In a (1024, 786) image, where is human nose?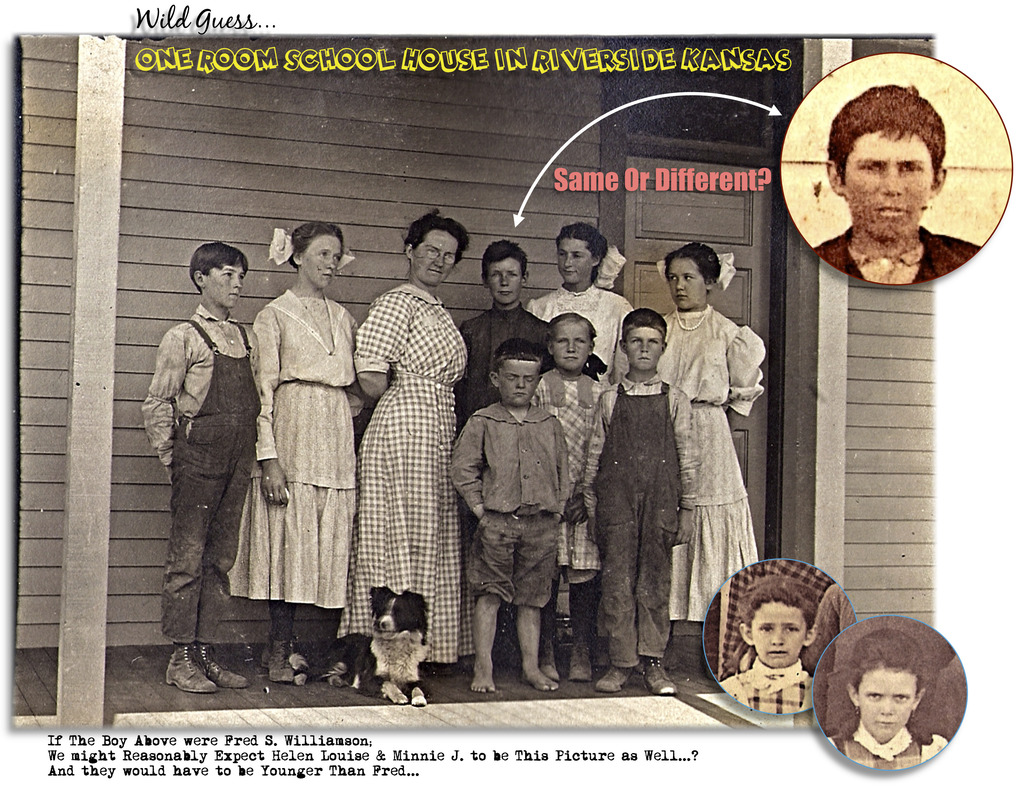
(568, 341, 573, 350).
